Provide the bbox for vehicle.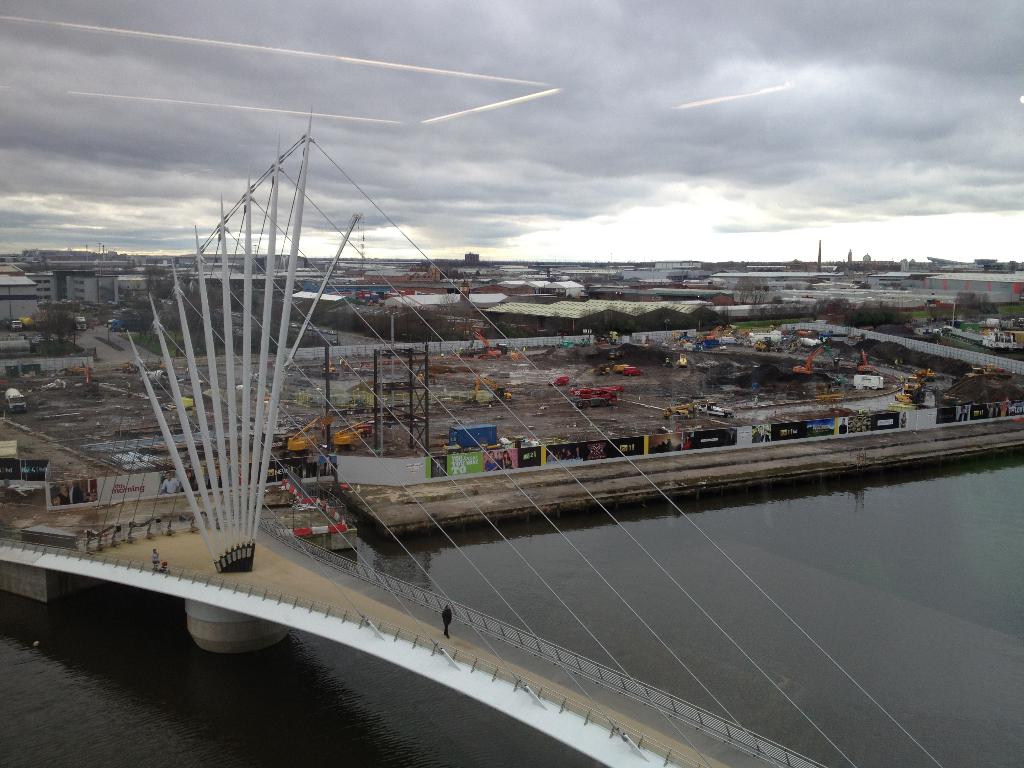
l=136, t=367, r=175, b=389.
